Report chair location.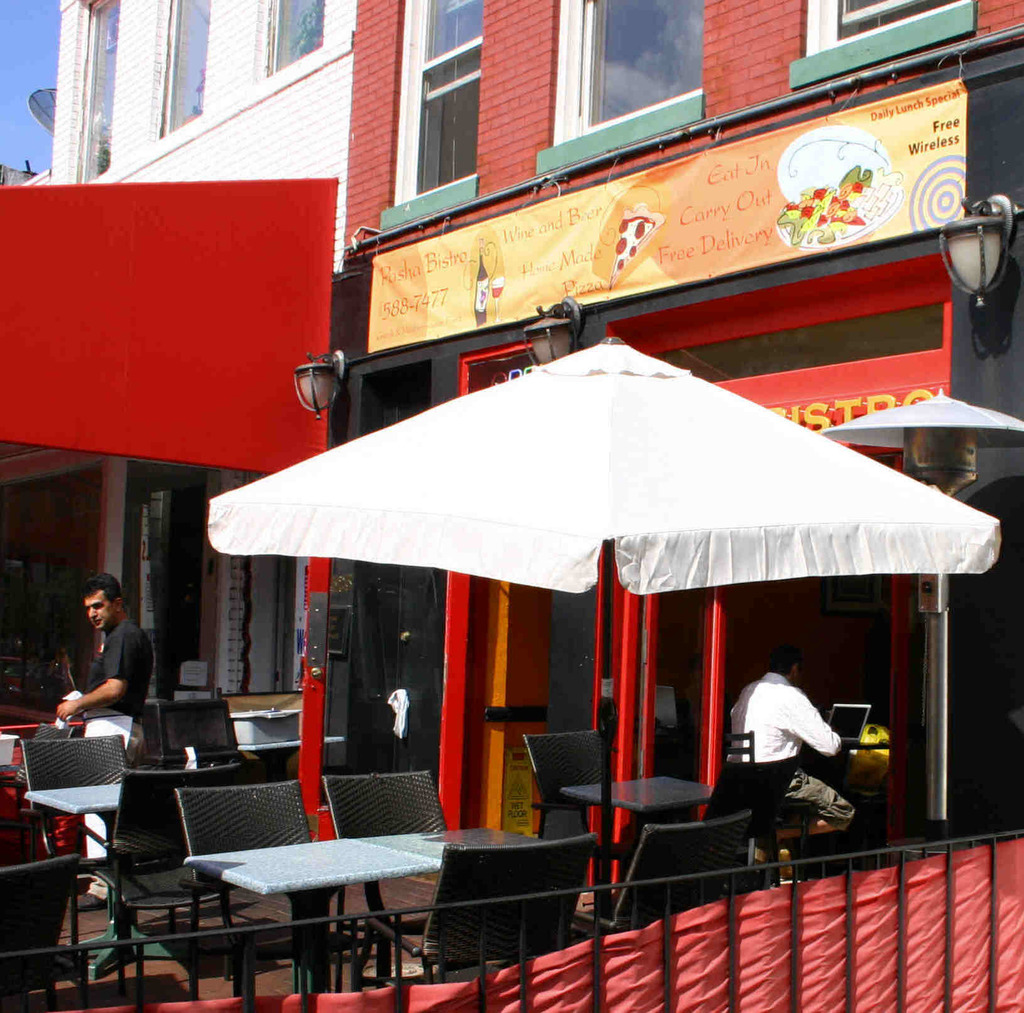
Report: x1=573 y1=802 x2=752 y2=939.
